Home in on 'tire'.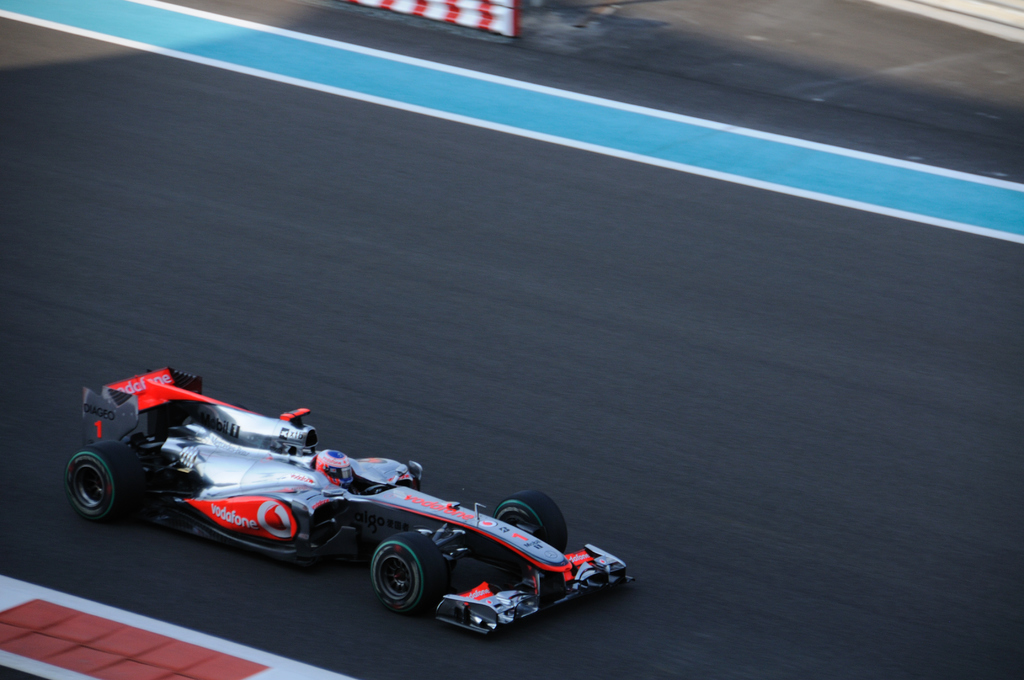
Homed in at Rect(64, 439, 144, 522).
